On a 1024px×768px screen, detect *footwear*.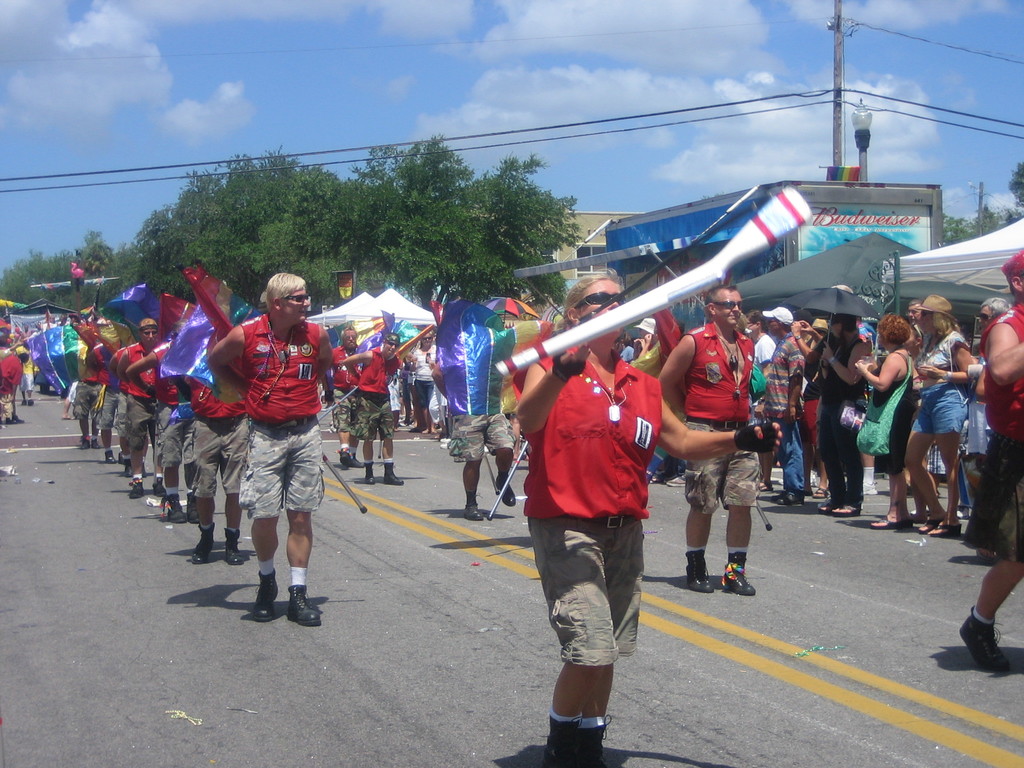
l=368, t=466, r=377, b=483.
